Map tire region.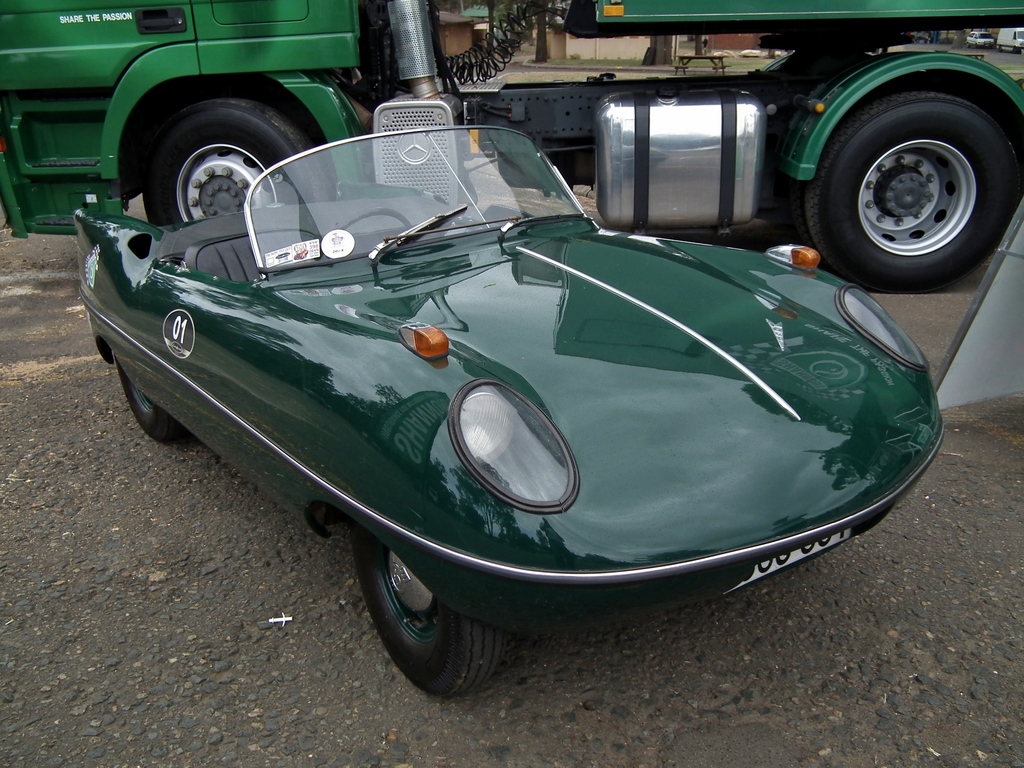
Mapped to select_region(790, 41, 1006, 308).
